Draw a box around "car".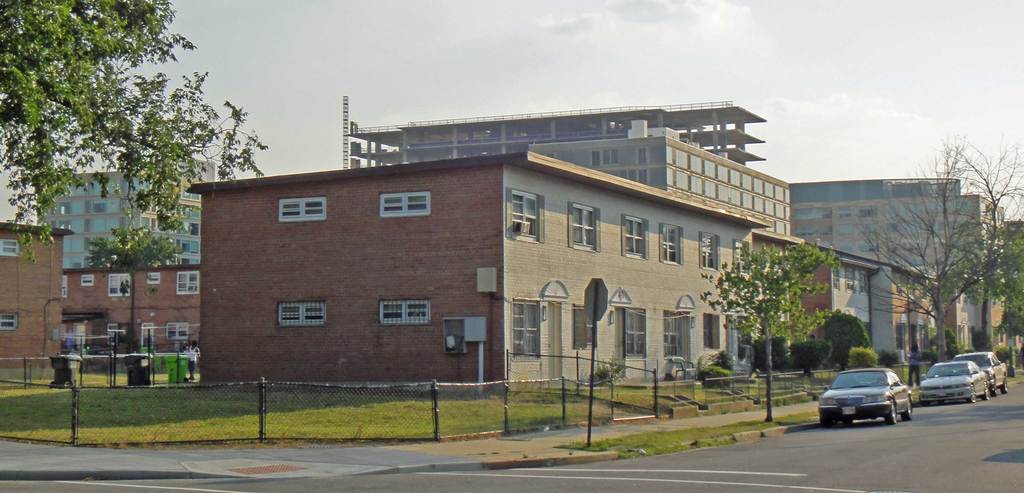
detection(913, 358, 996, 404).
